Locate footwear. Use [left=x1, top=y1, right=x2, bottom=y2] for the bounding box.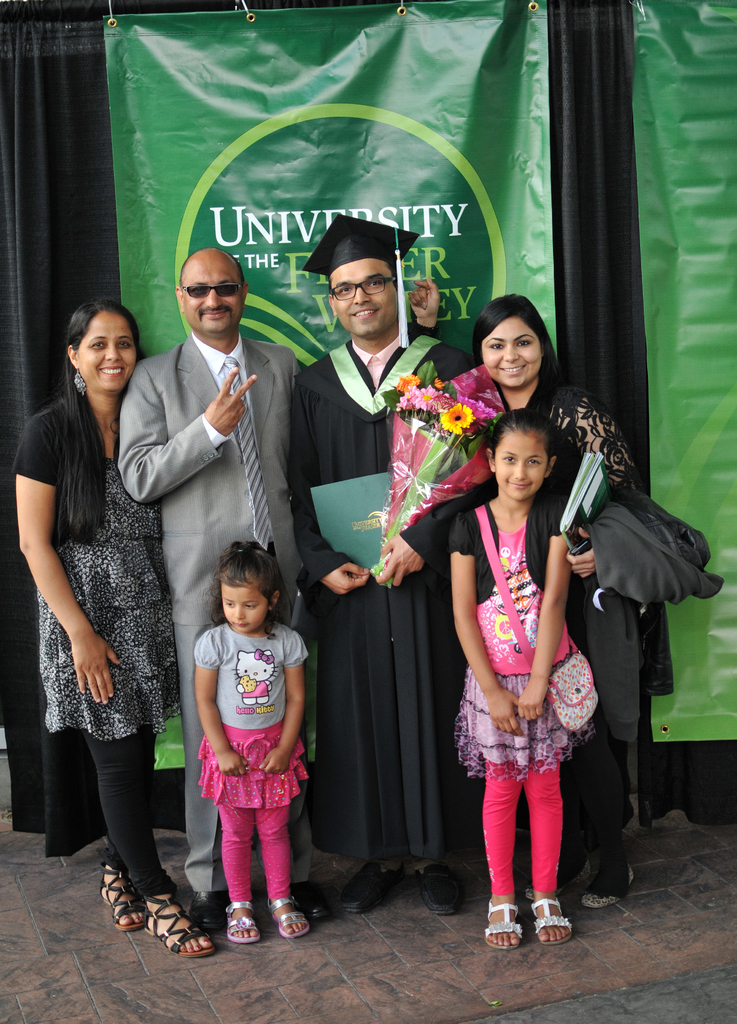
[left=583, top=861, right=631, bottom=912].
